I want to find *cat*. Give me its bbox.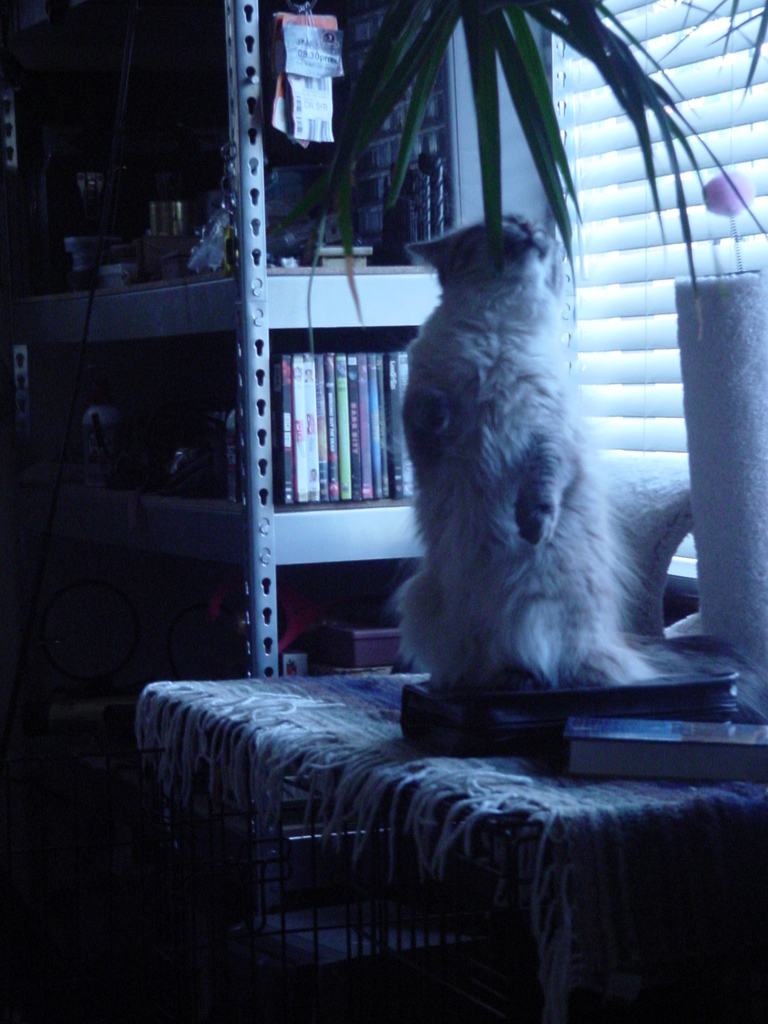
crop(383, 204, 675, 693).
